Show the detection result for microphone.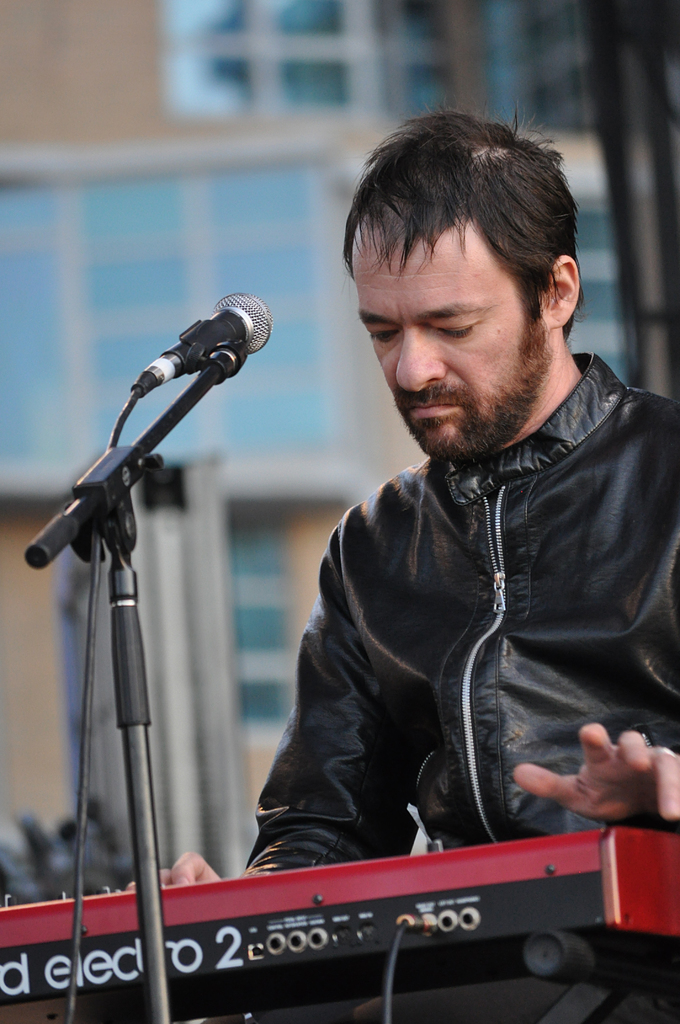
BBox(108, 293, 285, 415).
